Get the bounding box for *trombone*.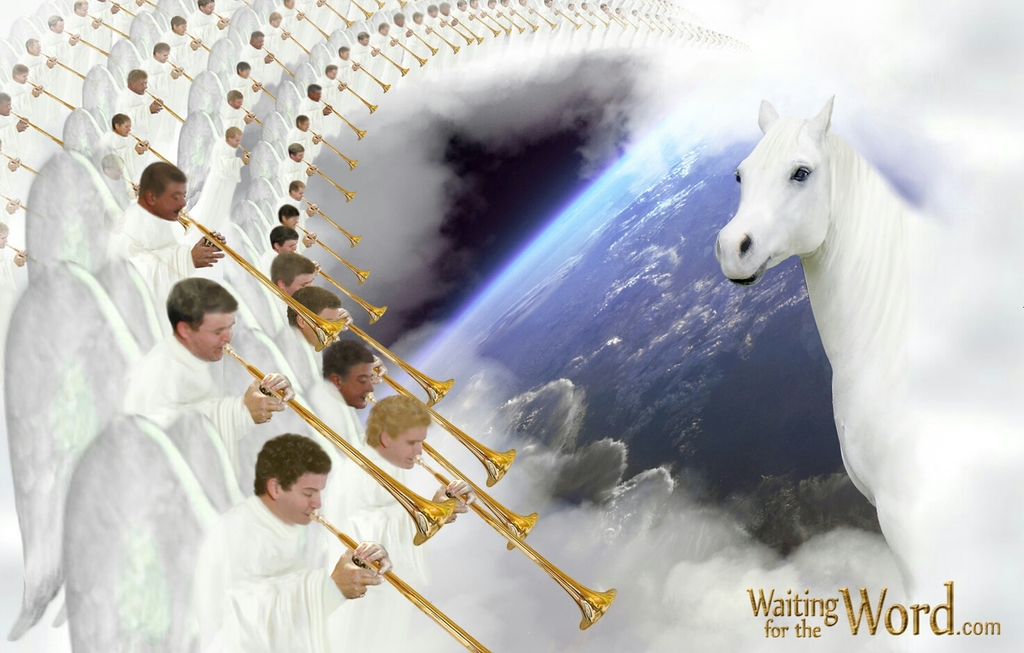
[250,78,275,101].
